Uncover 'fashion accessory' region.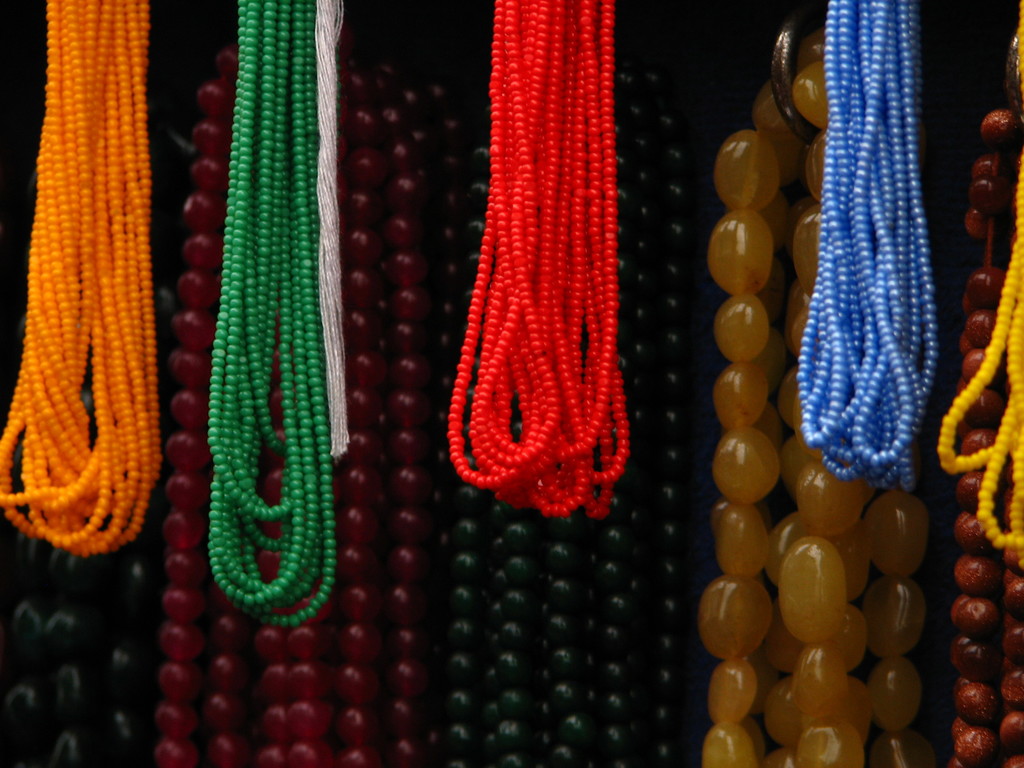
Uncovered: locate(166, 44, 432, 767).
